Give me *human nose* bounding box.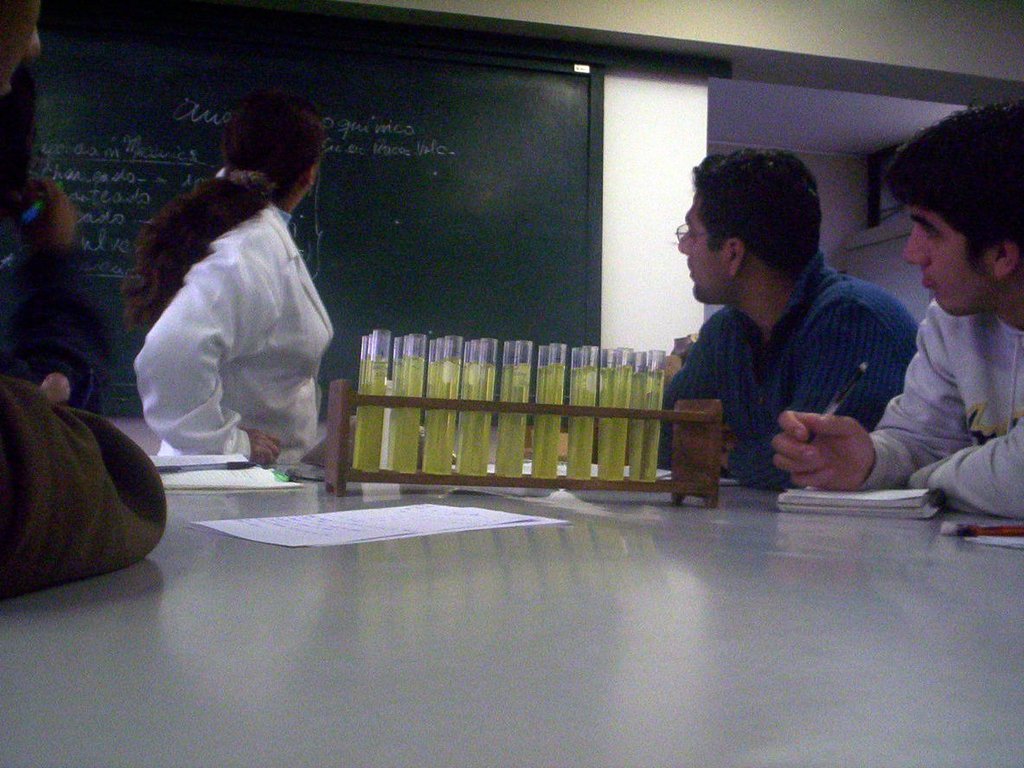
<box>903,224,927,266</box>.
